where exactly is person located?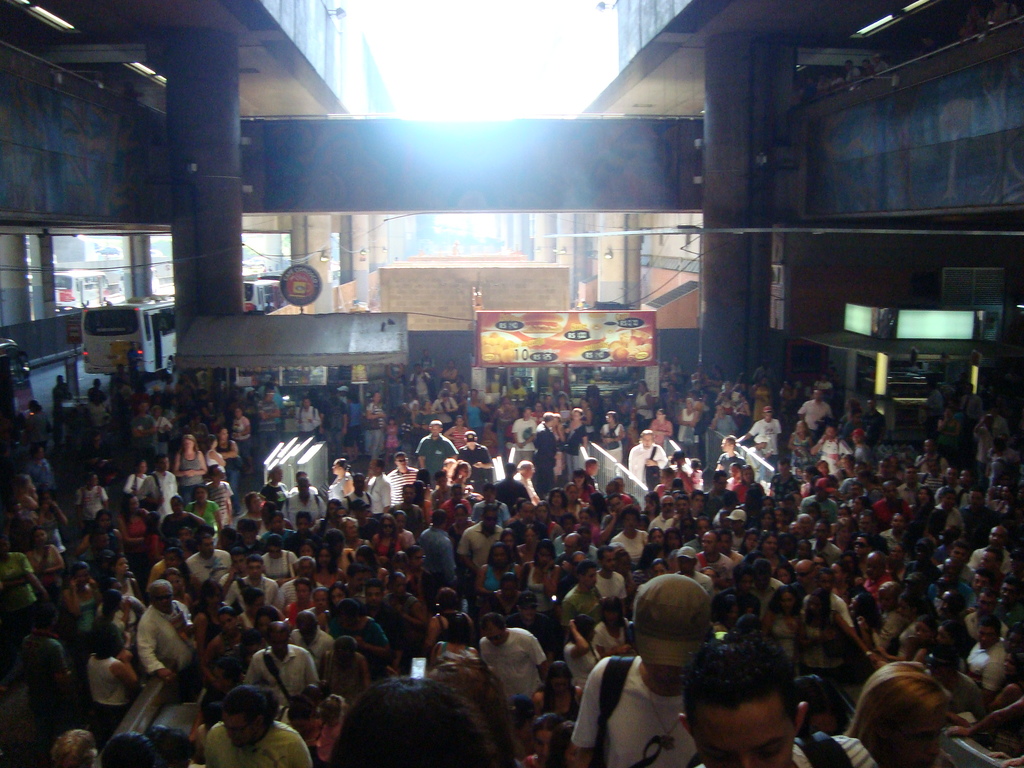
Its bounding box is rect(613, 499, 657, 550).
